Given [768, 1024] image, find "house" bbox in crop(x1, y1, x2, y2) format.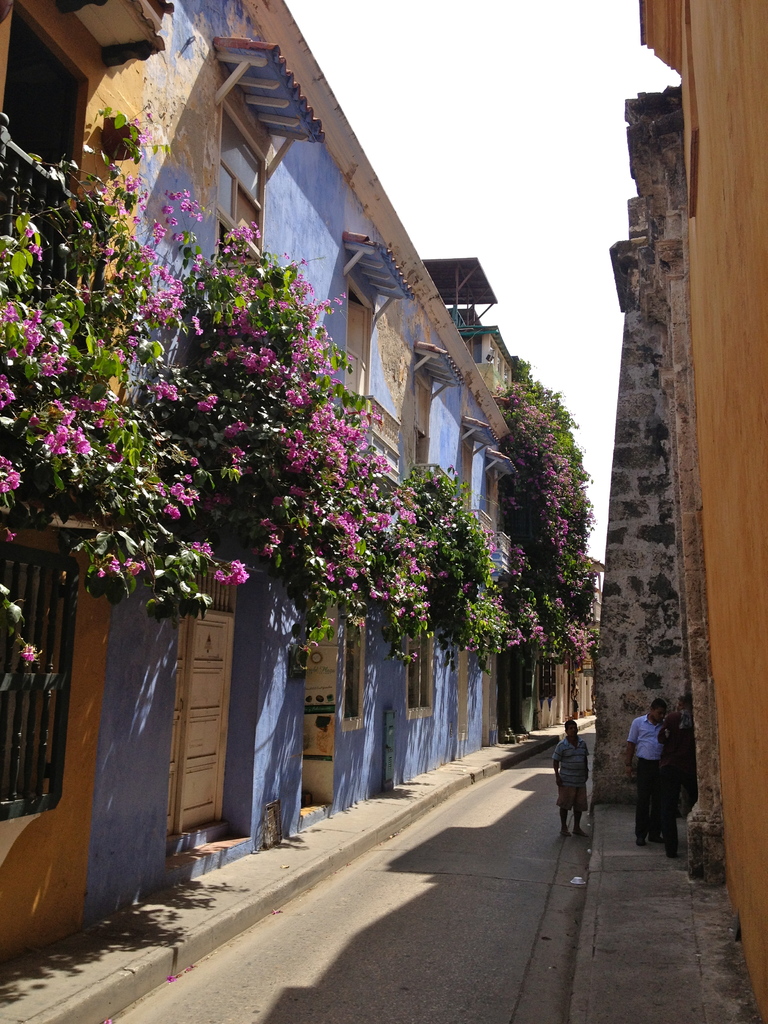
crop(502, 405, 582, 722).
